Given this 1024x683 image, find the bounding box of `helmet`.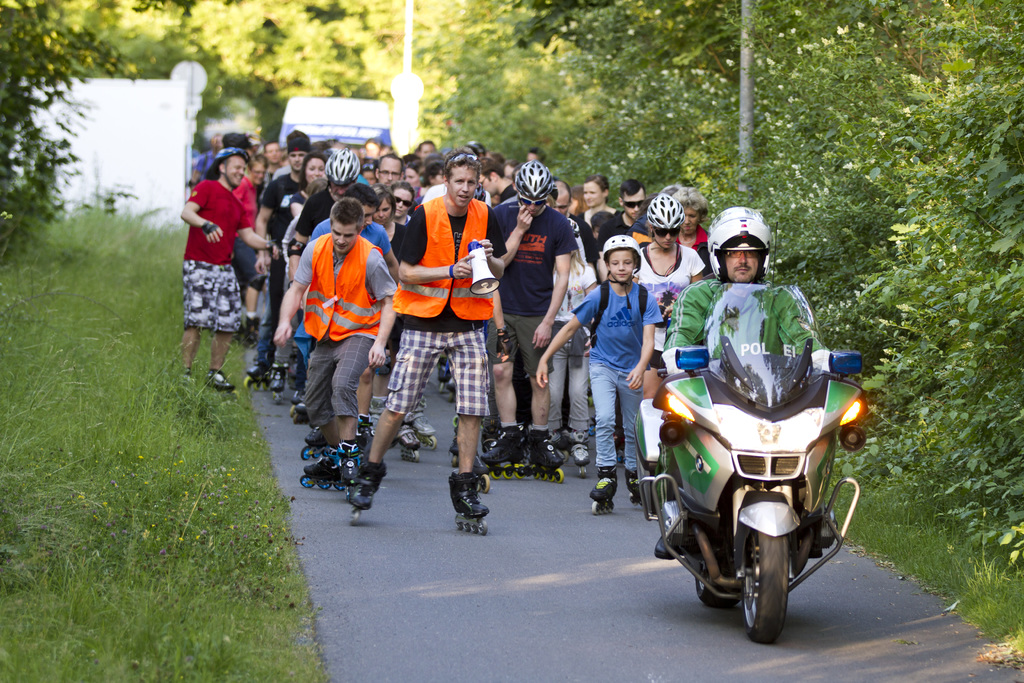
(322, 144, 363, 195).
